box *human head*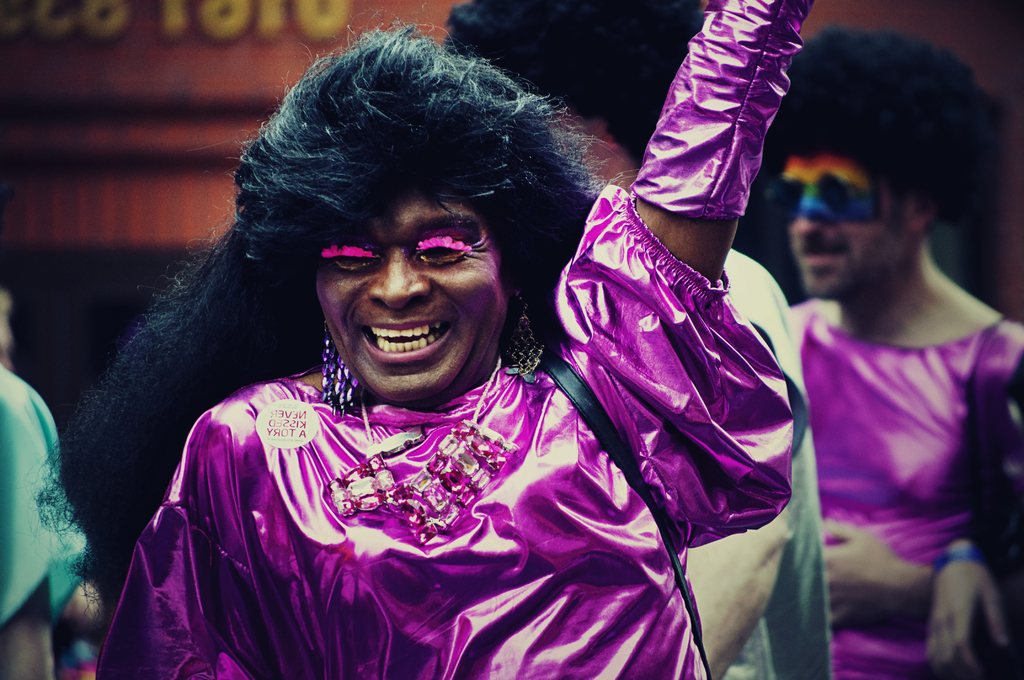
(439,0,710,191)
